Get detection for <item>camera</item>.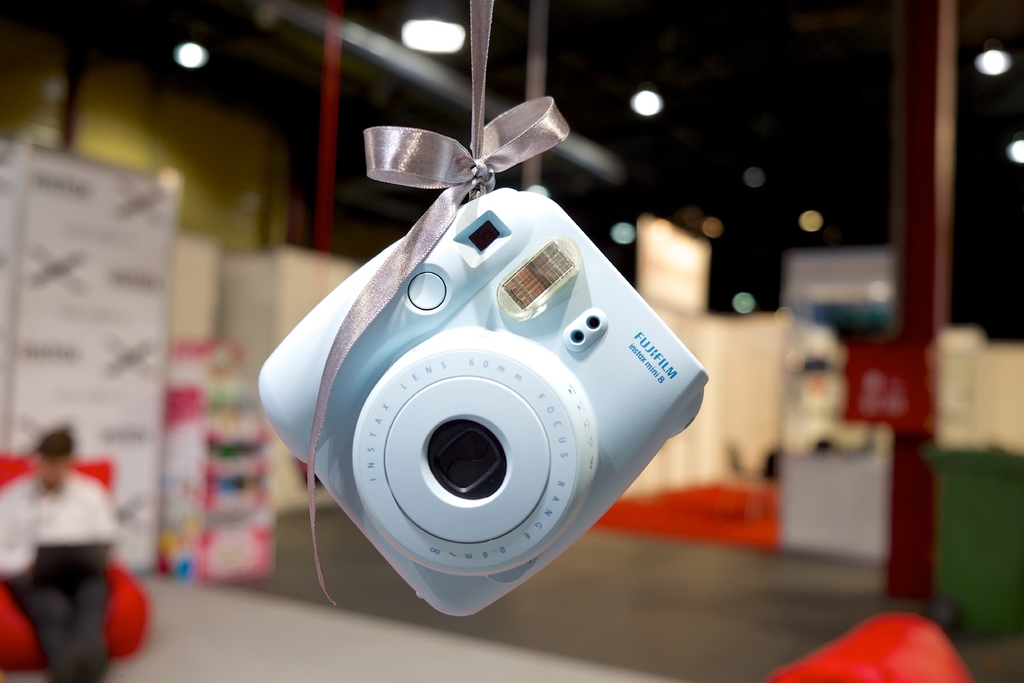
Detection: [254,188,710,617].
